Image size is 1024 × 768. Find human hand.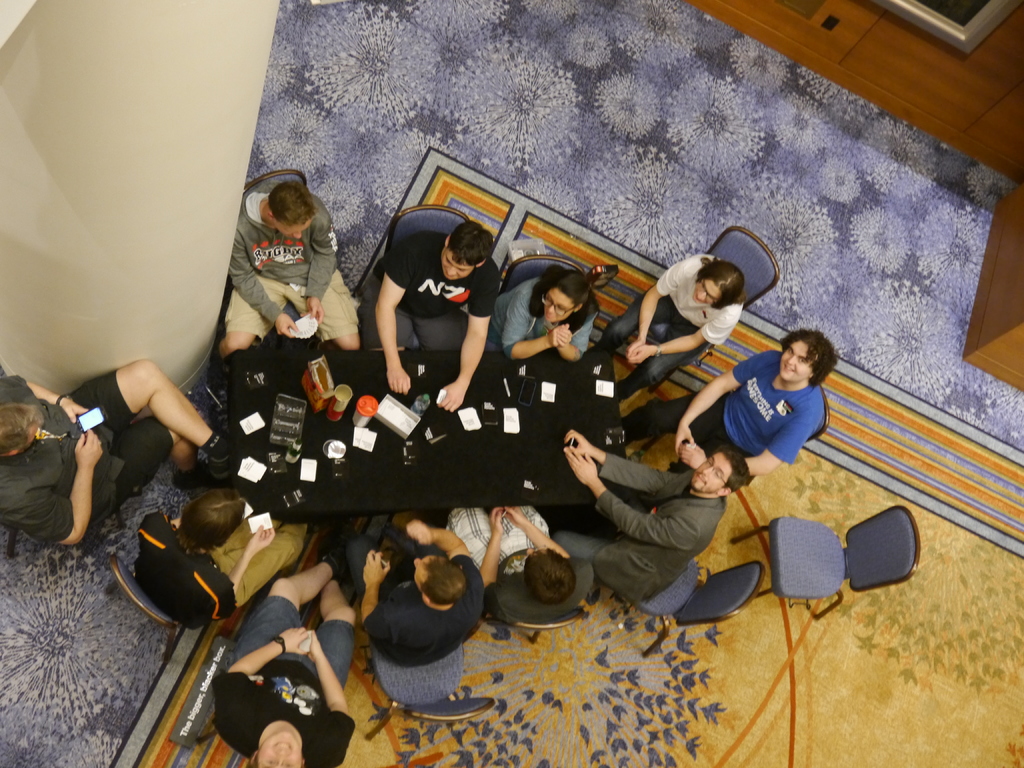
x1=405 y1=518 x2=434 y2=548.
